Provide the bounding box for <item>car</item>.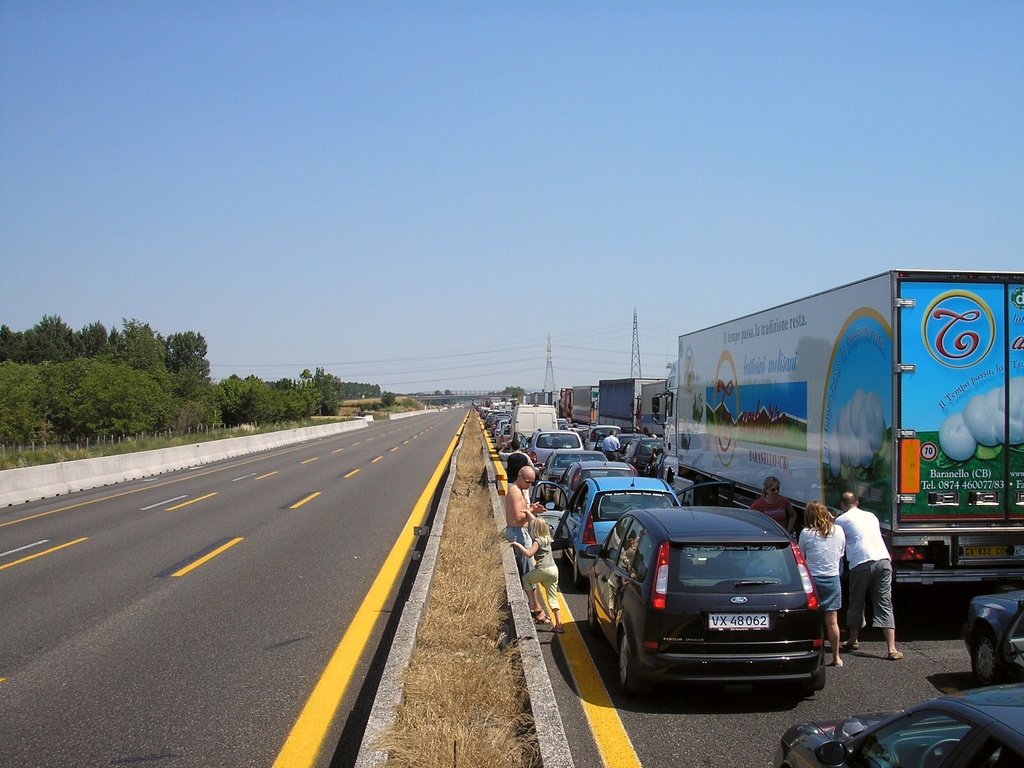
<box>527,424,587,481</box>.
